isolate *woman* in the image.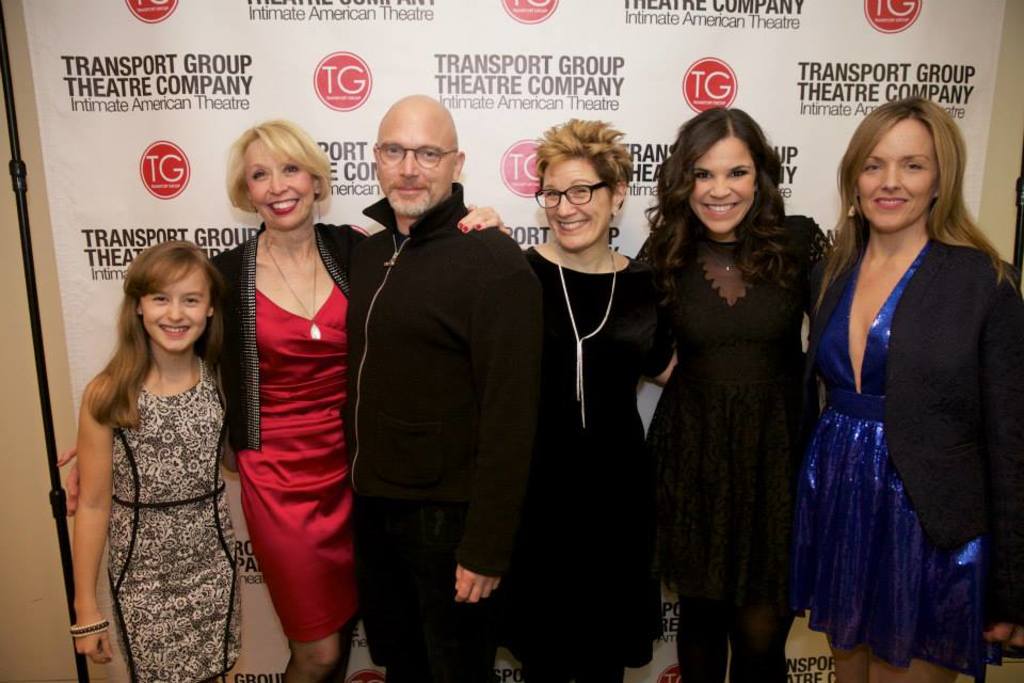
Isolated region: 795 92 1001 673.
